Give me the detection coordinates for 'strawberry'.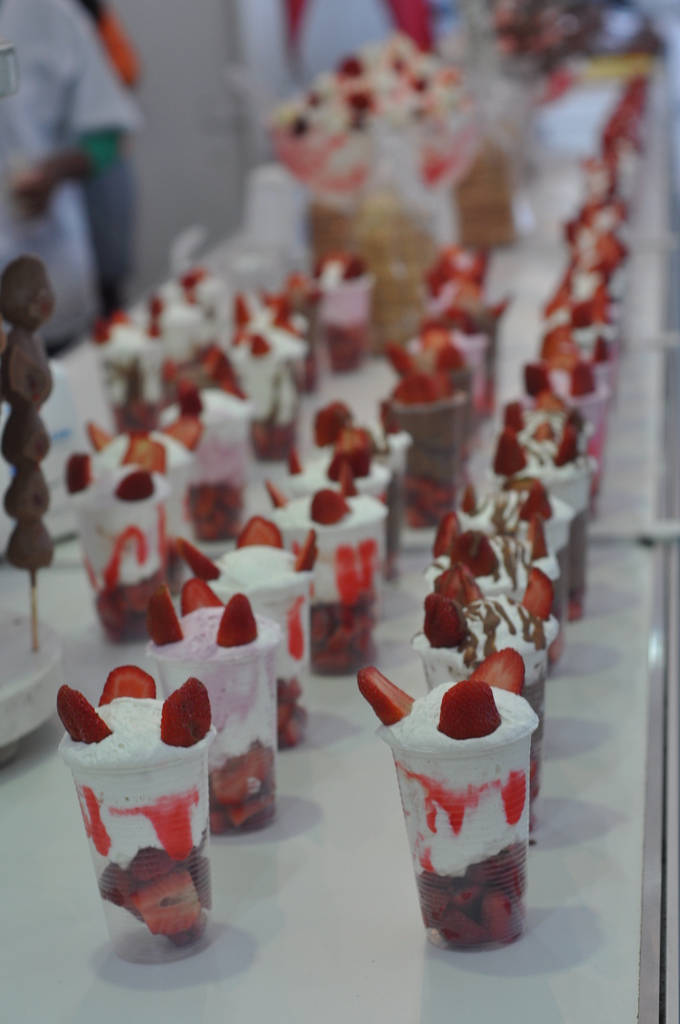
178/573/223/618.
